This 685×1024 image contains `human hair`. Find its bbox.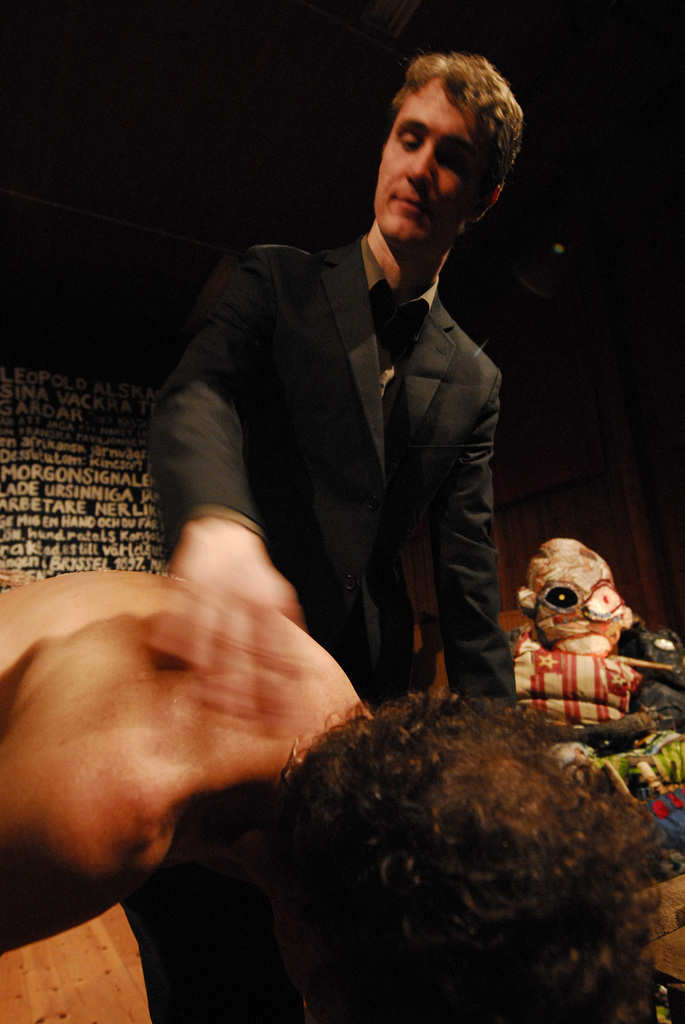
x1=373 y1=37 x2=522 y2=227.
